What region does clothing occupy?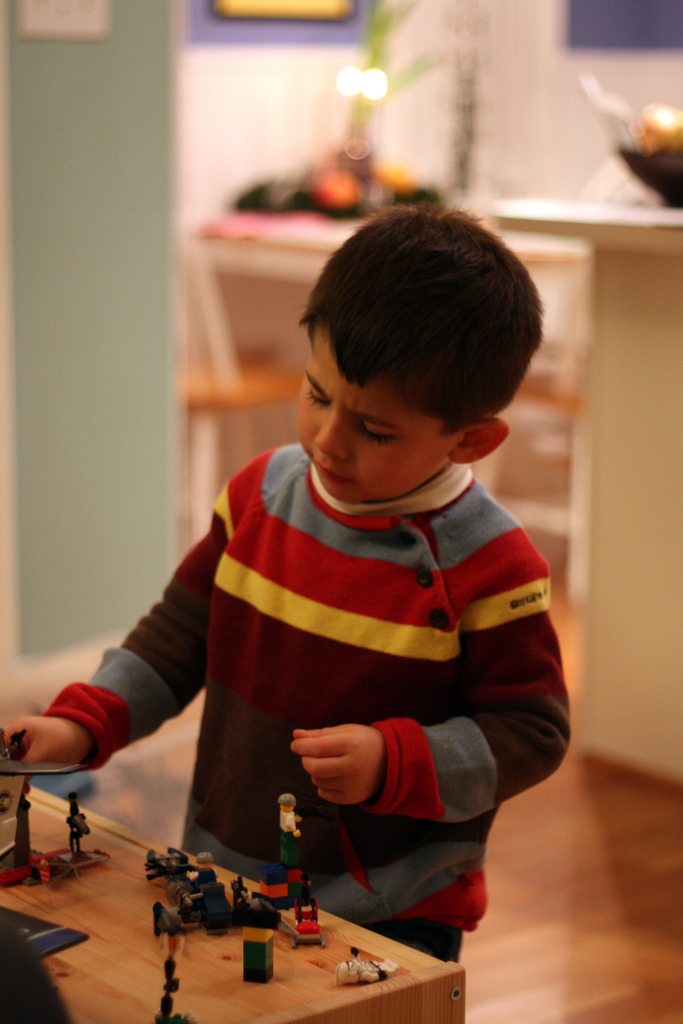
pyautogui.locateOnScreen(71, 431, 570, 907).
